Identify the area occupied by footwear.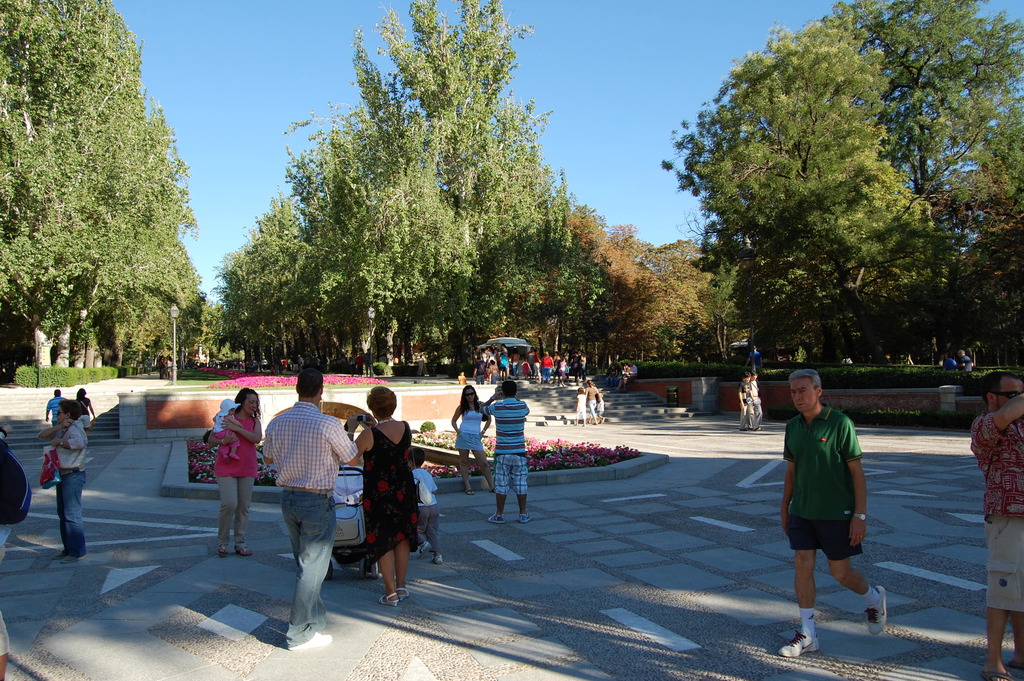
Area: 521:515:541:521.
